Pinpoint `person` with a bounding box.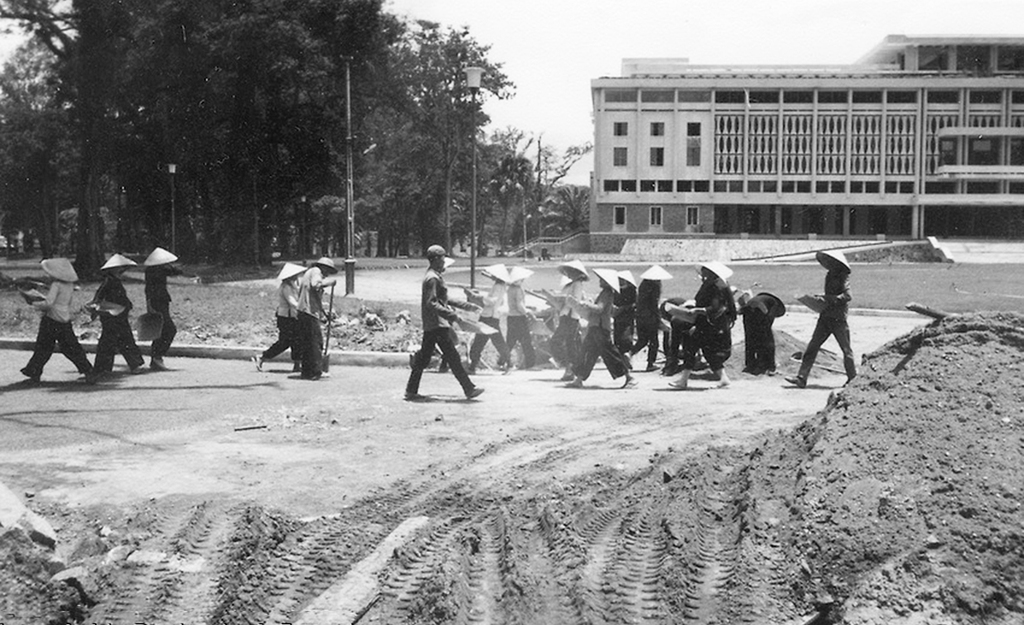
x1=669 y1=258 x2=728 y2=390.
